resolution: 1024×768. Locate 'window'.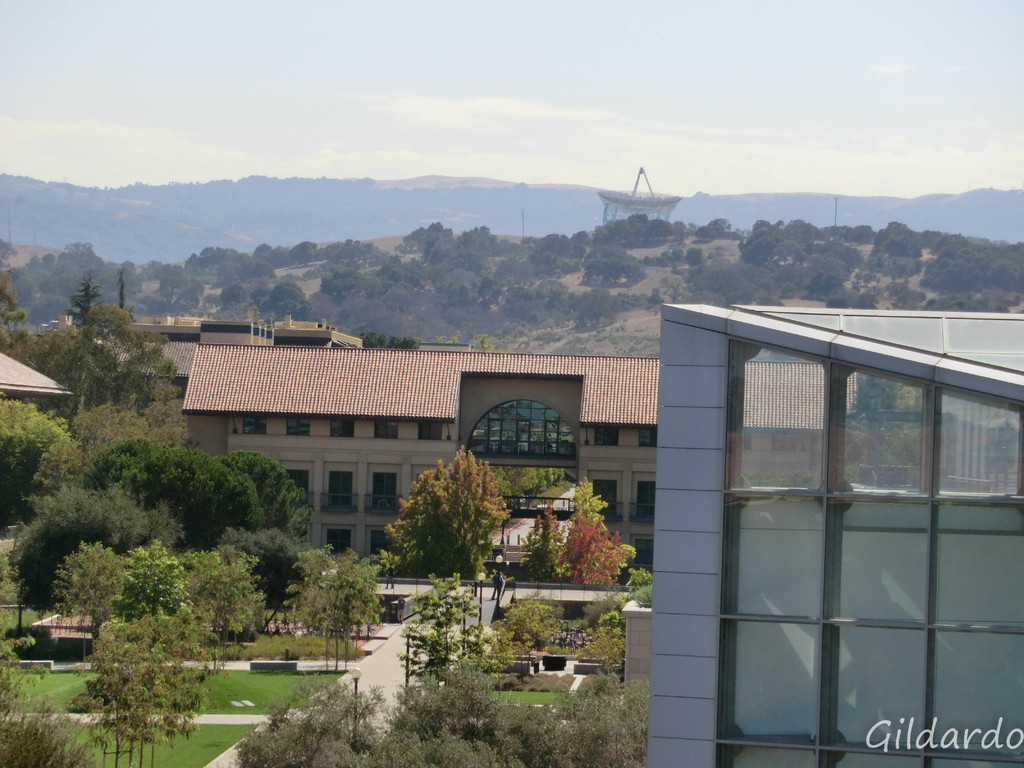
{"x1": 332, "y1": 418, "x2": 357, "y2": 438}.
